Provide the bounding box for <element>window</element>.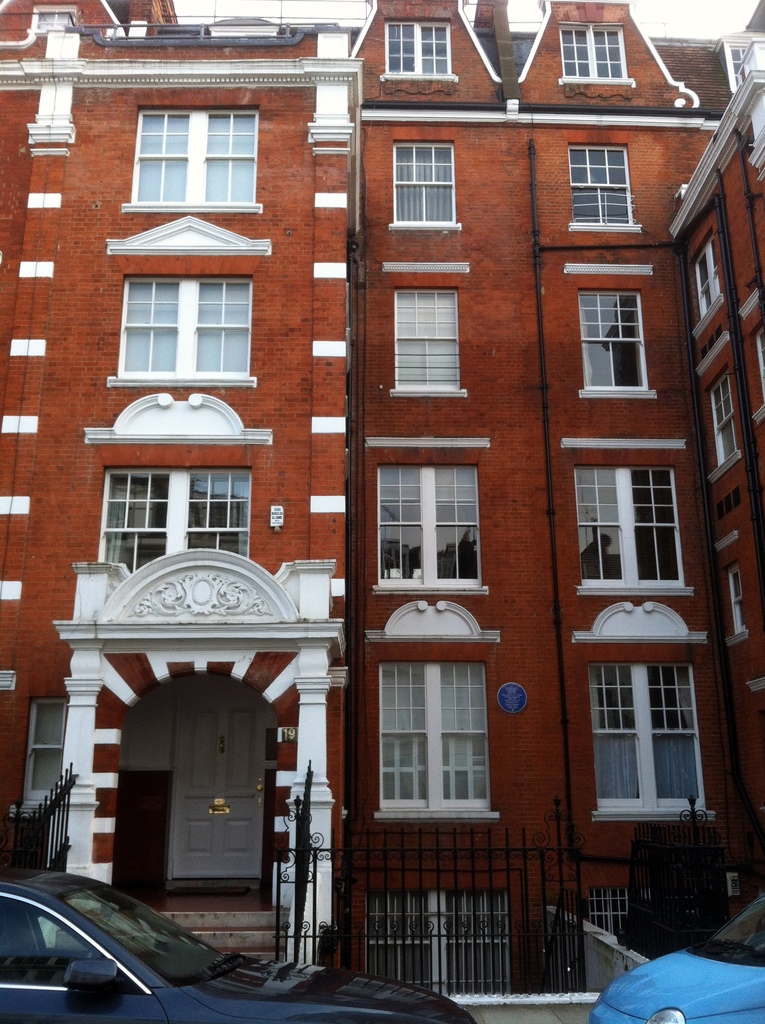
727/566/746/631.
